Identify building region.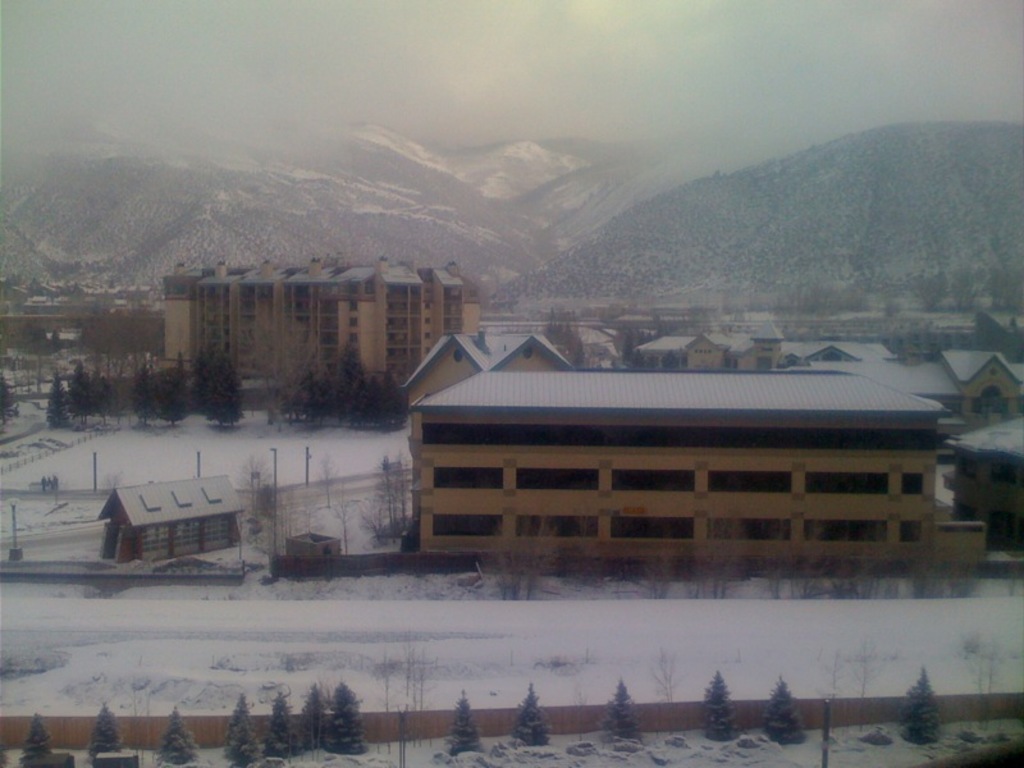
Region: box(152, 261, 506, 394).
